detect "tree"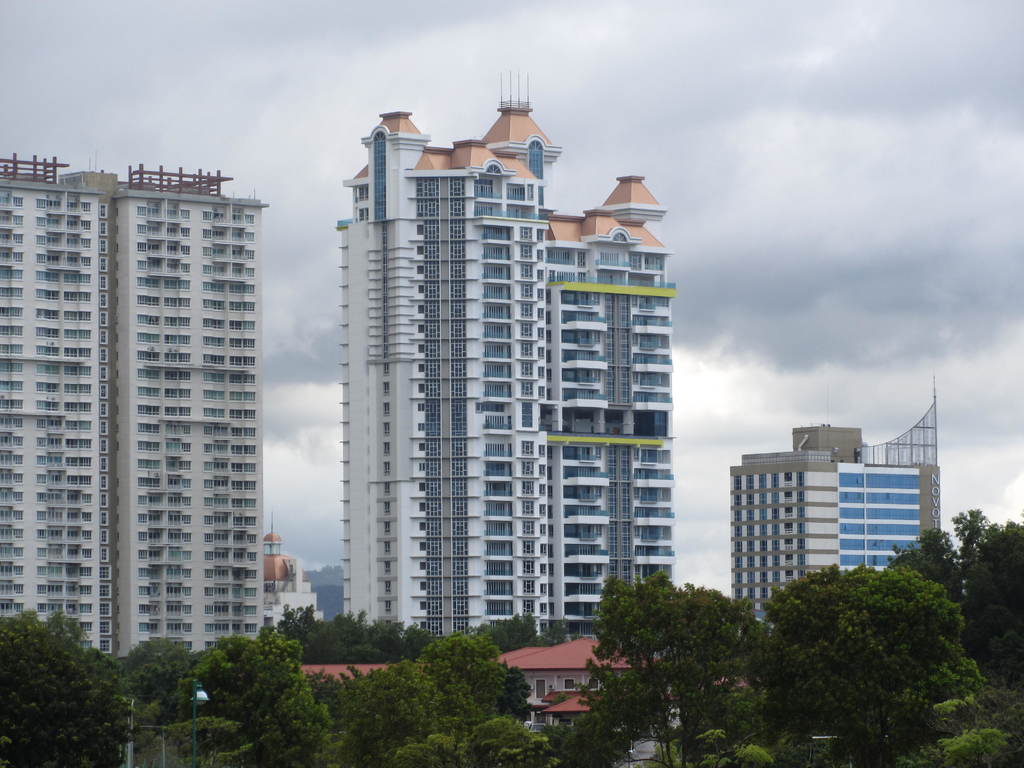
467:708:572:767
